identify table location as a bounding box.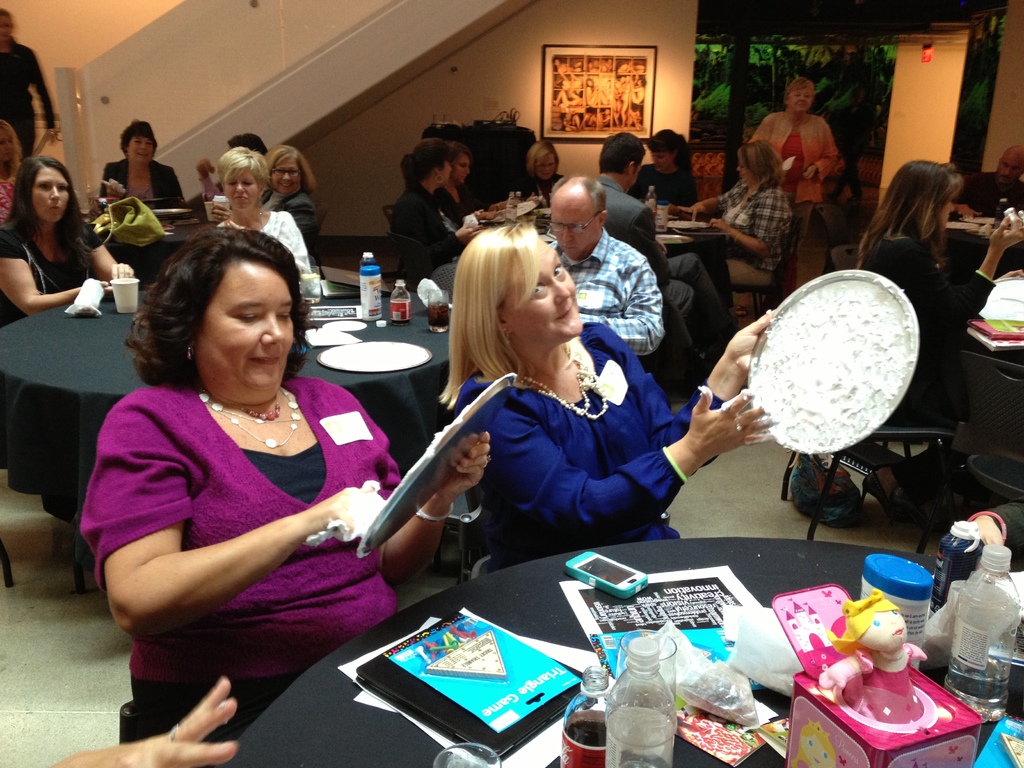
0 275 463 599.
